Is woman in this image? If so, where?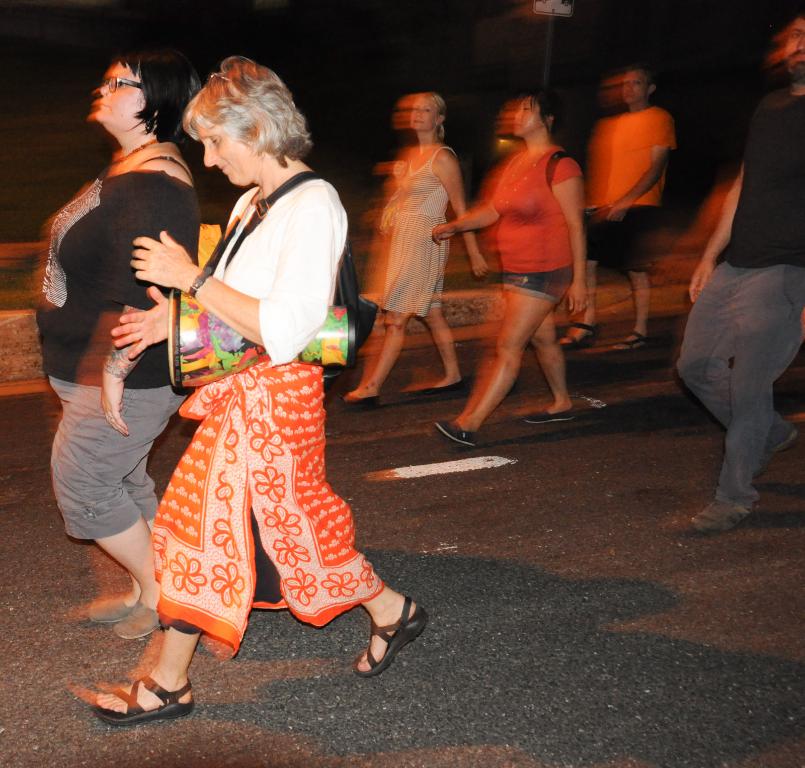
Yes, at 433:90:589:449.
